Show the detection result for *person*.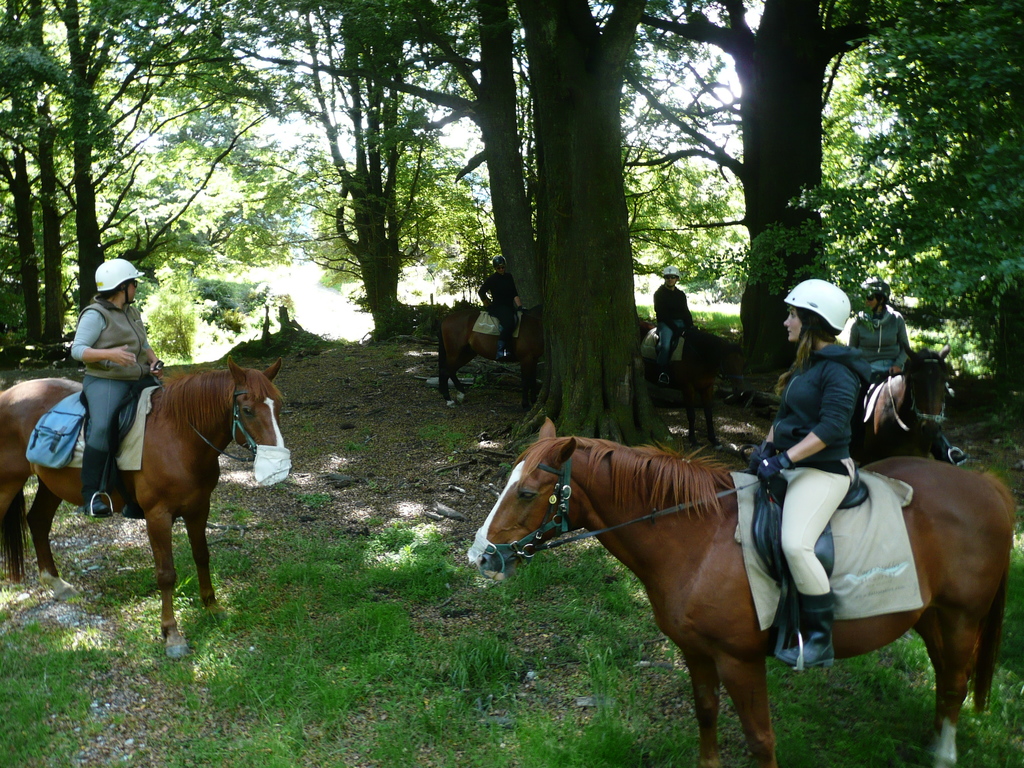
select_region(845, 282, 964, 468).
